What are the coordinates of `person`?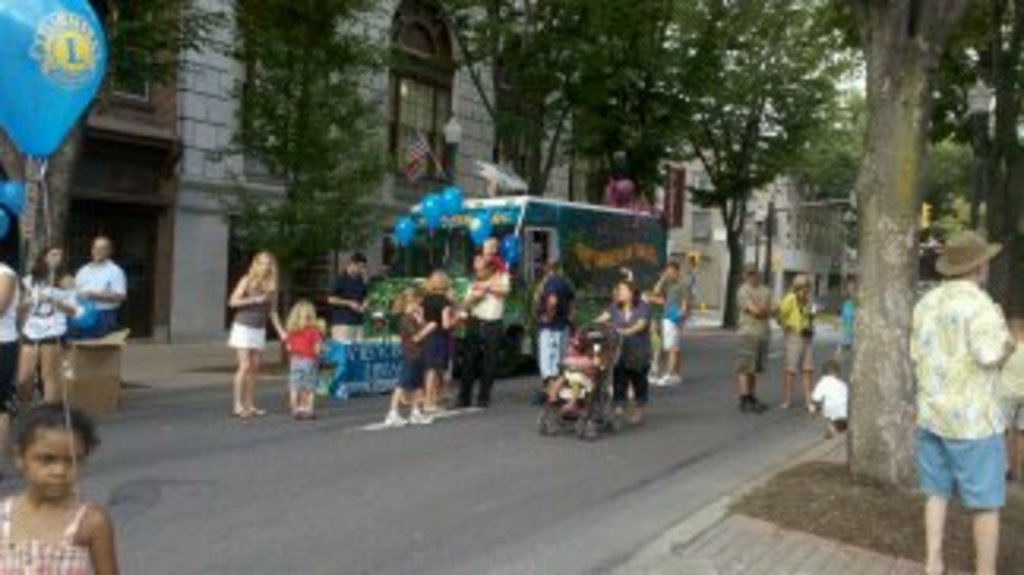
550, 335, 597, 423.
